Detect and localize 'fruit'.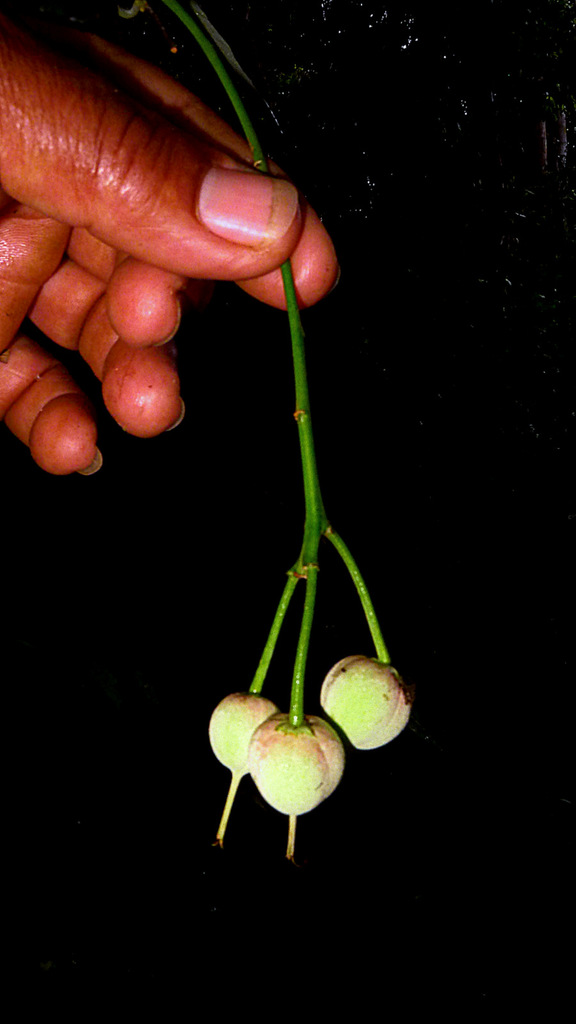
Localized at (left=321, top=663, right=411, bottom=757).
